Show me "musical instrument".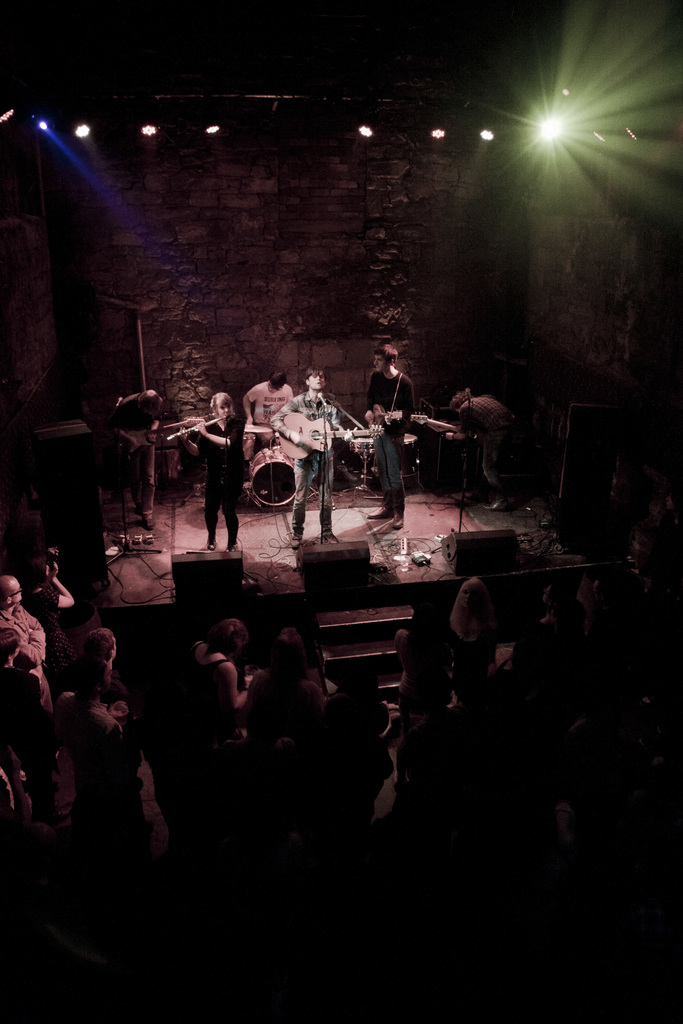
"musical instrument" is here: [x1=245, y1=445, x2=298, y2=487].
